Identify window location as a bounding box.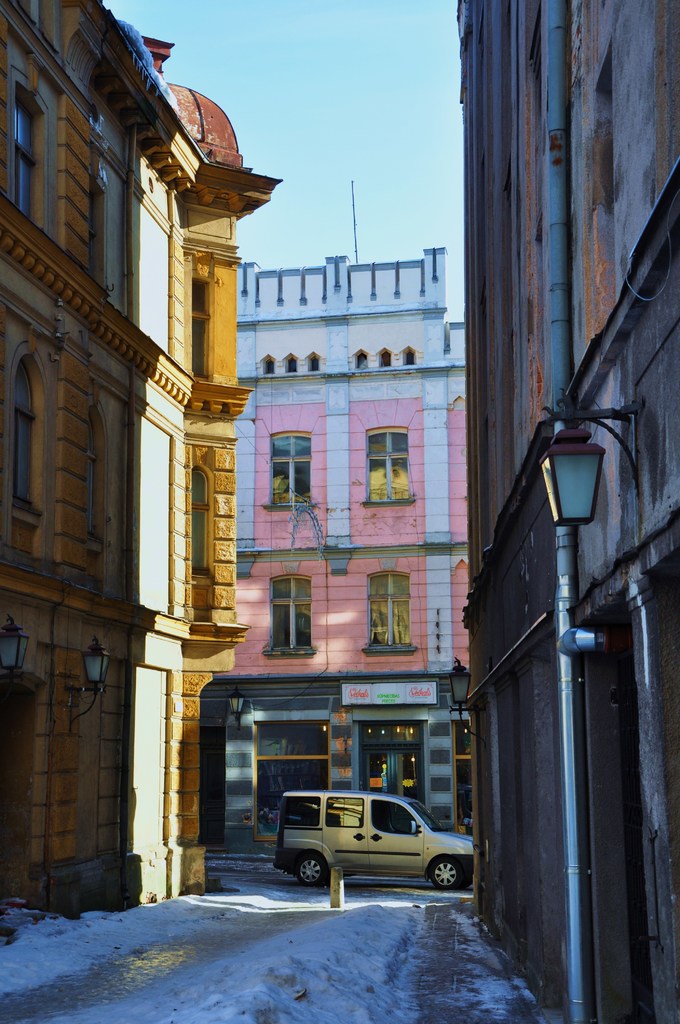
(452, 722, 475, 836).
